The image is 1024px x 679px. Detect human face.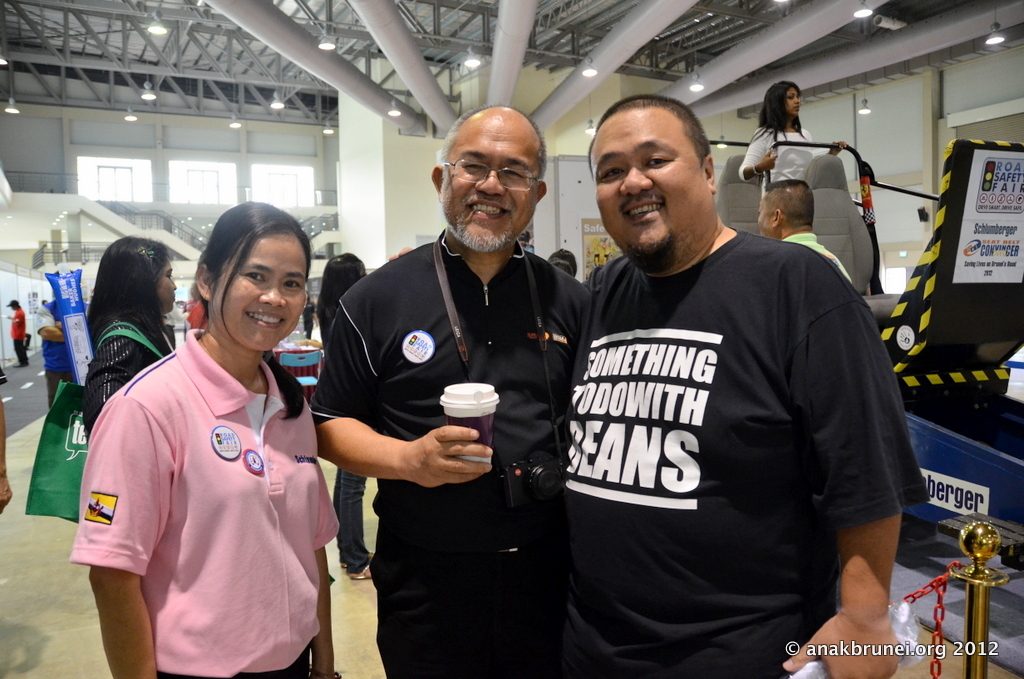
Detection: <bbox>215, 231, 309, 348</bbox>.
